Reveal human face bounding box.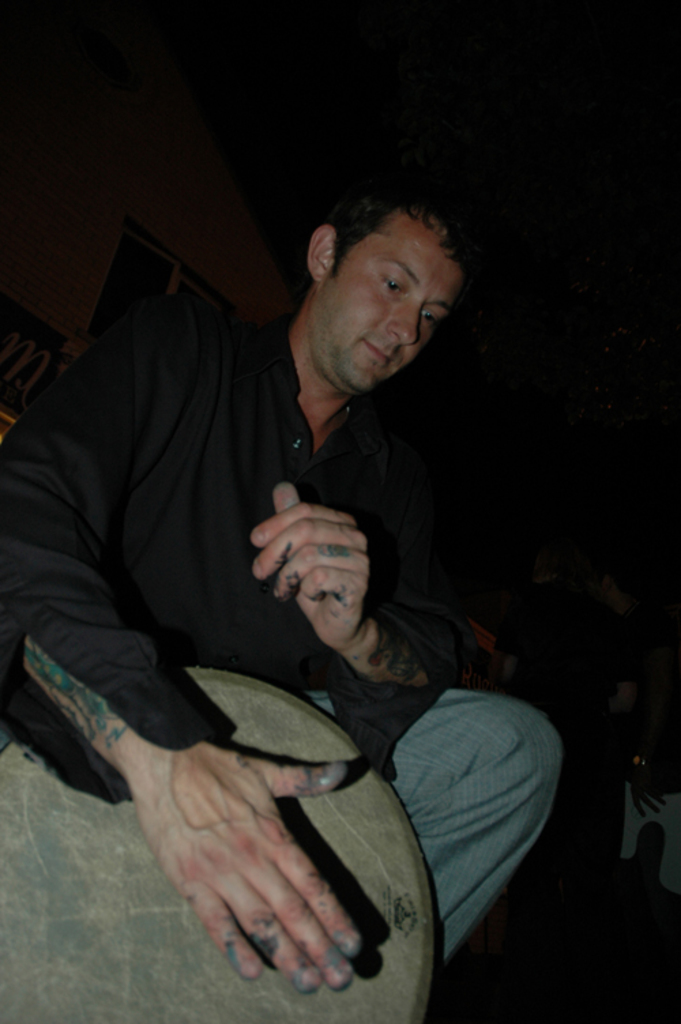
Revealed: (324, 212, 459, 389).
